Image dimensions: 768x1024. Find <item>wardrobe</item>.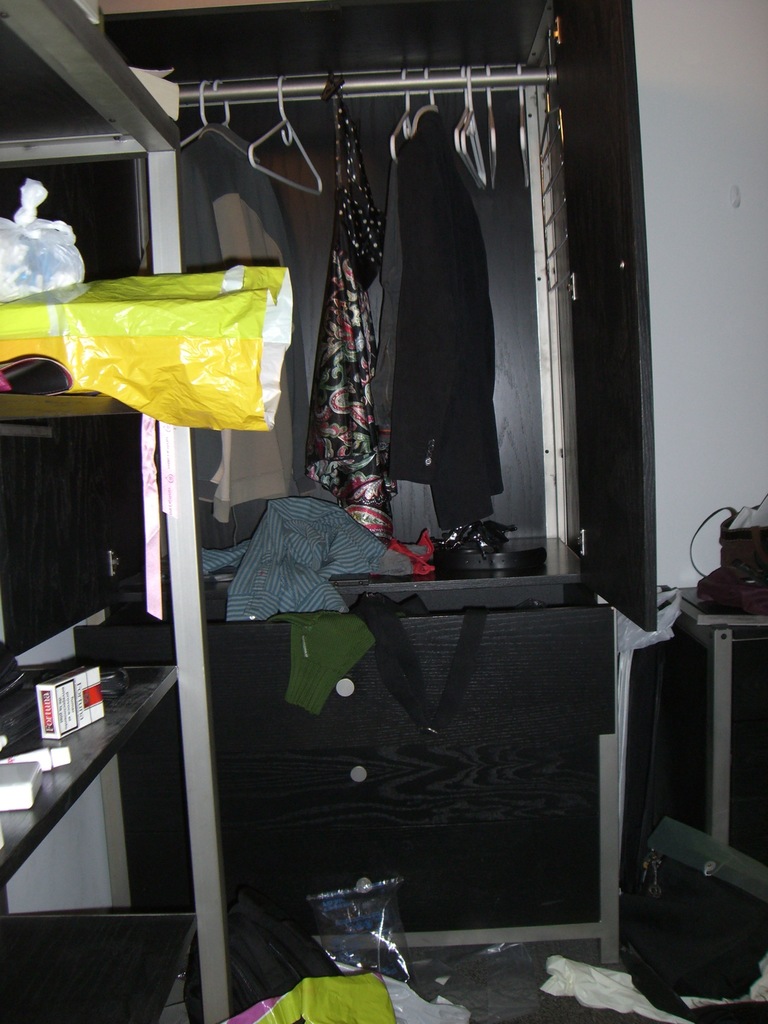
0,0,767,1023.
